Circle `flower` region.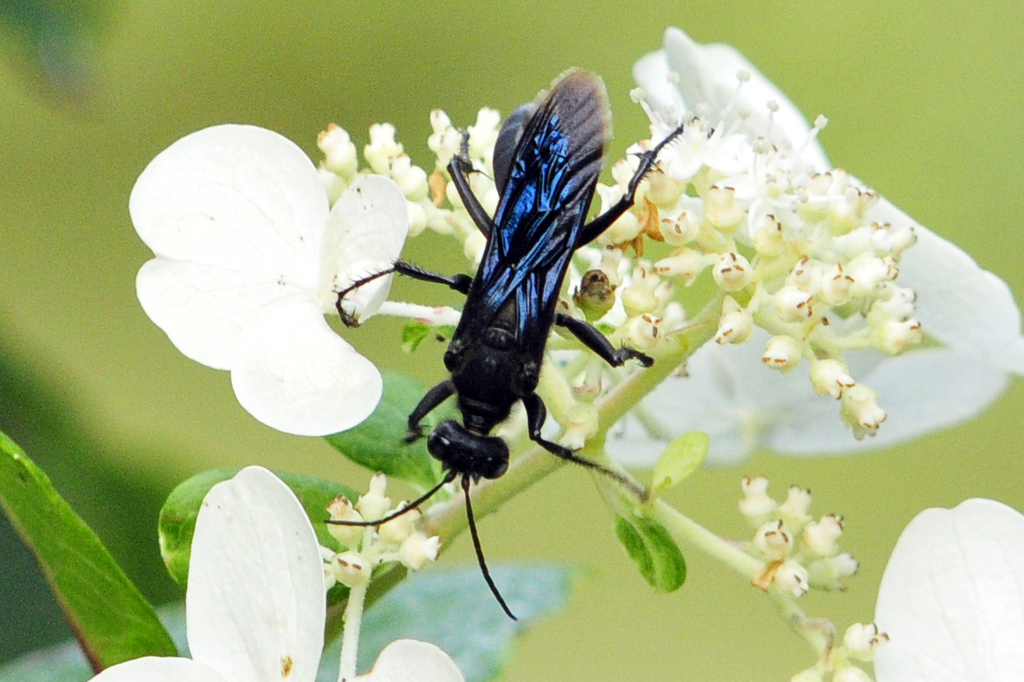
Region: detection(531, 24, 1023, 469).
